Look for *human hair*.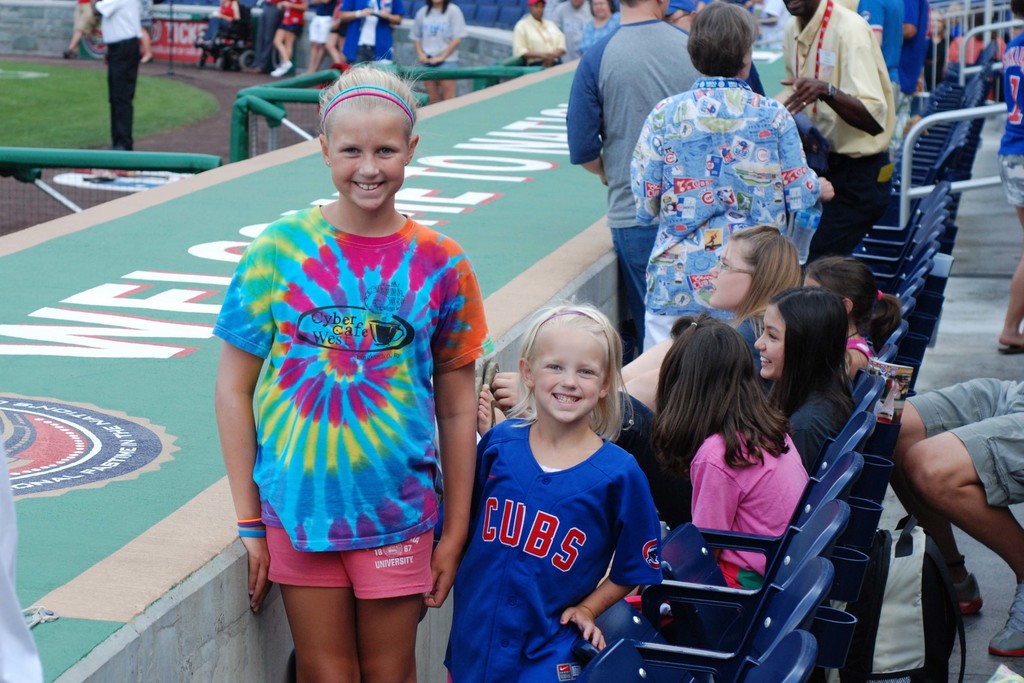
Found: (x1=651, y1=307, x2=788, y2=472).
